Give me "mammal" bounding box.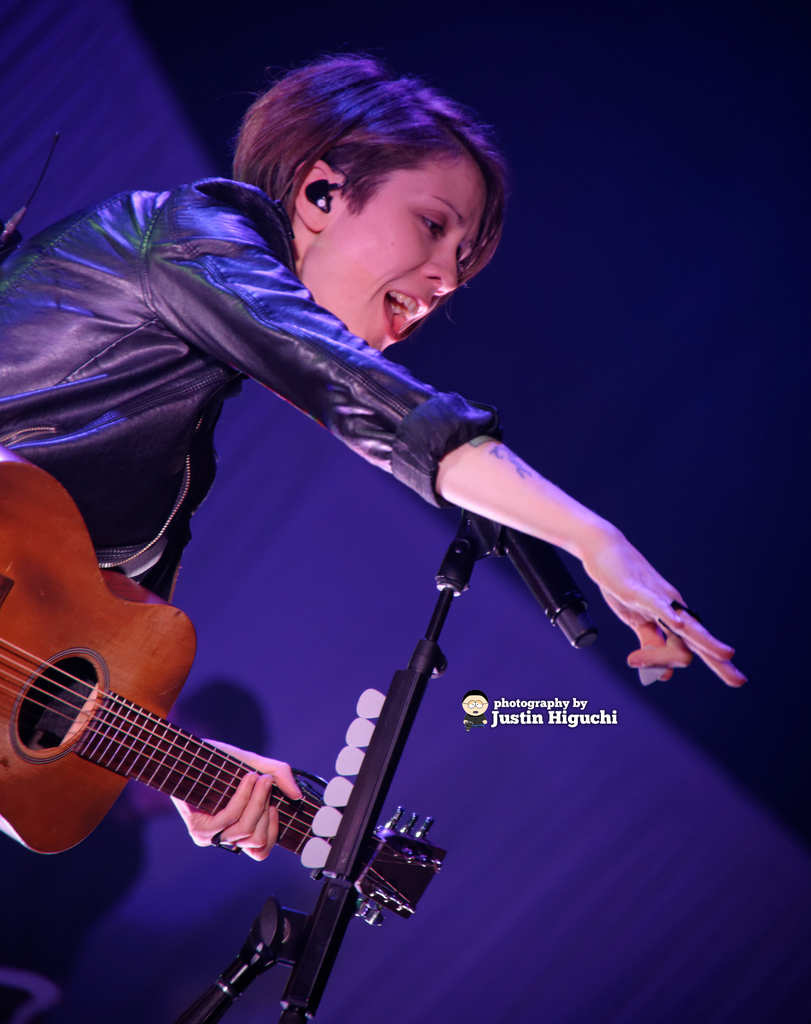
BBox(3, 59, 739, 677).
